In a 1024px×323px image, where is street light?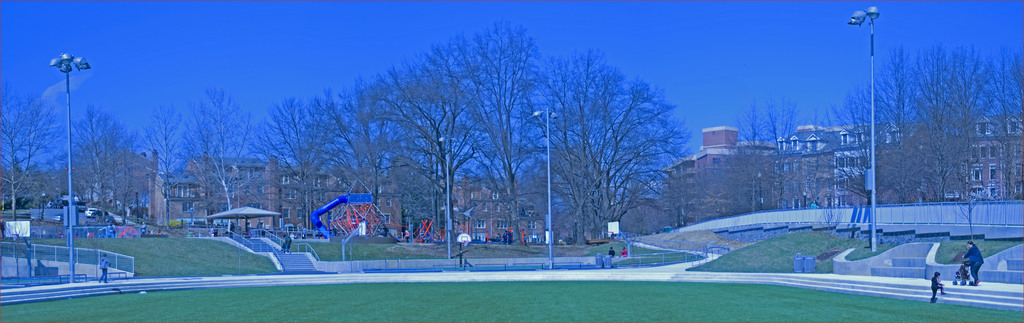
54, 50, 92, 286.
